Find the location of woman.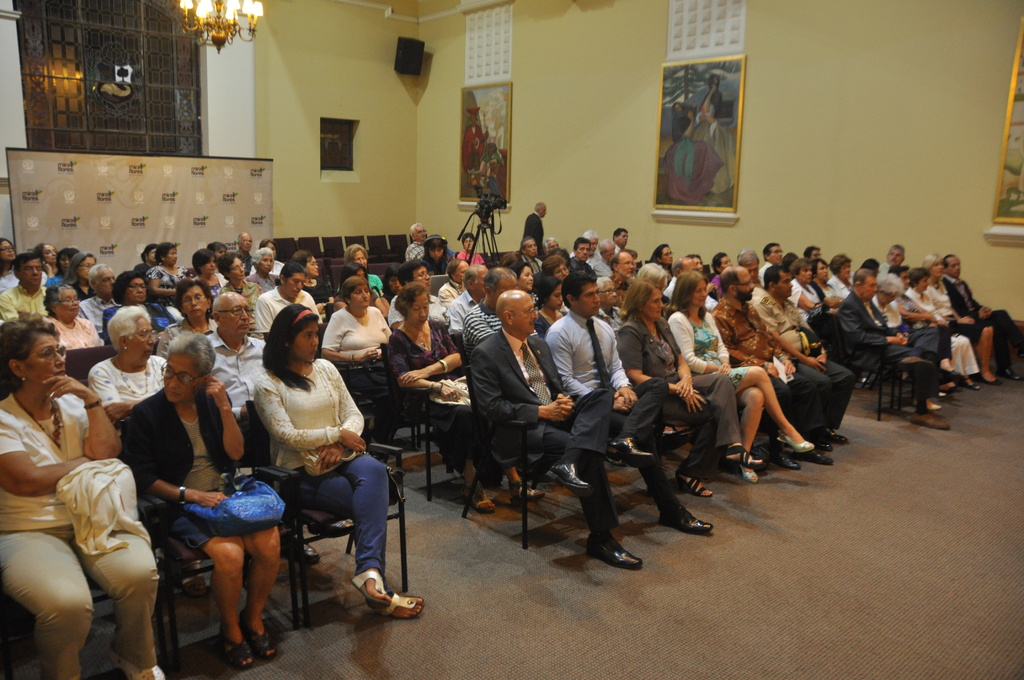
Location: box(710, 252, 733, 299).
